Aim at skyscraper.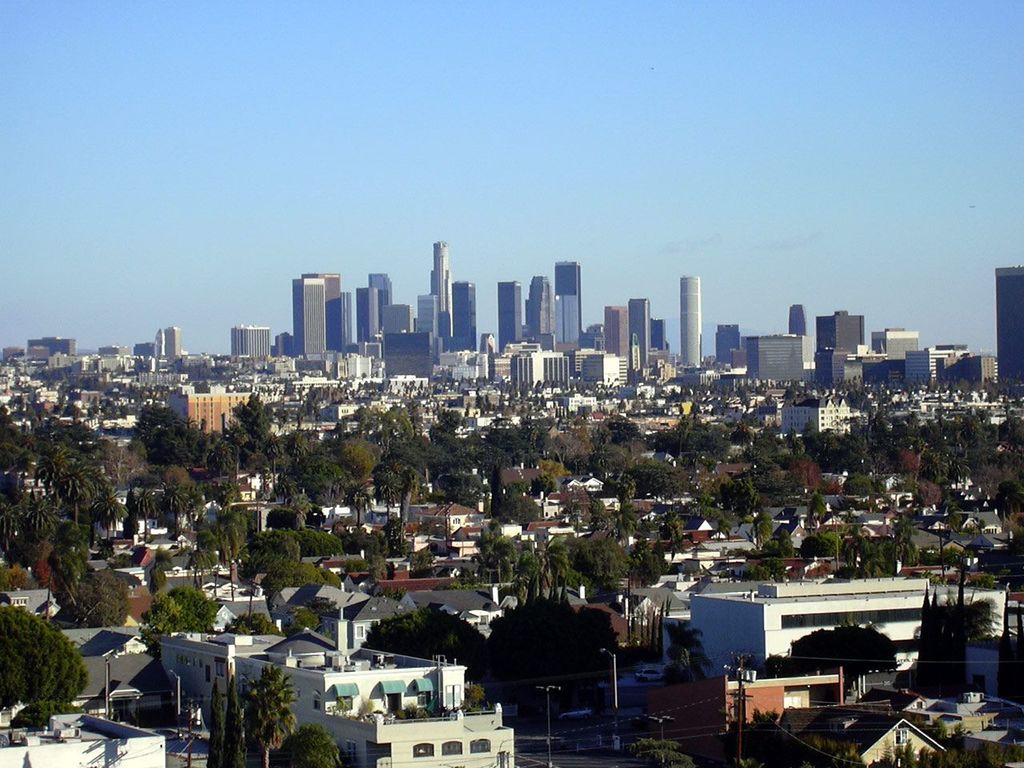
Aimed at [366,270,400,338].
